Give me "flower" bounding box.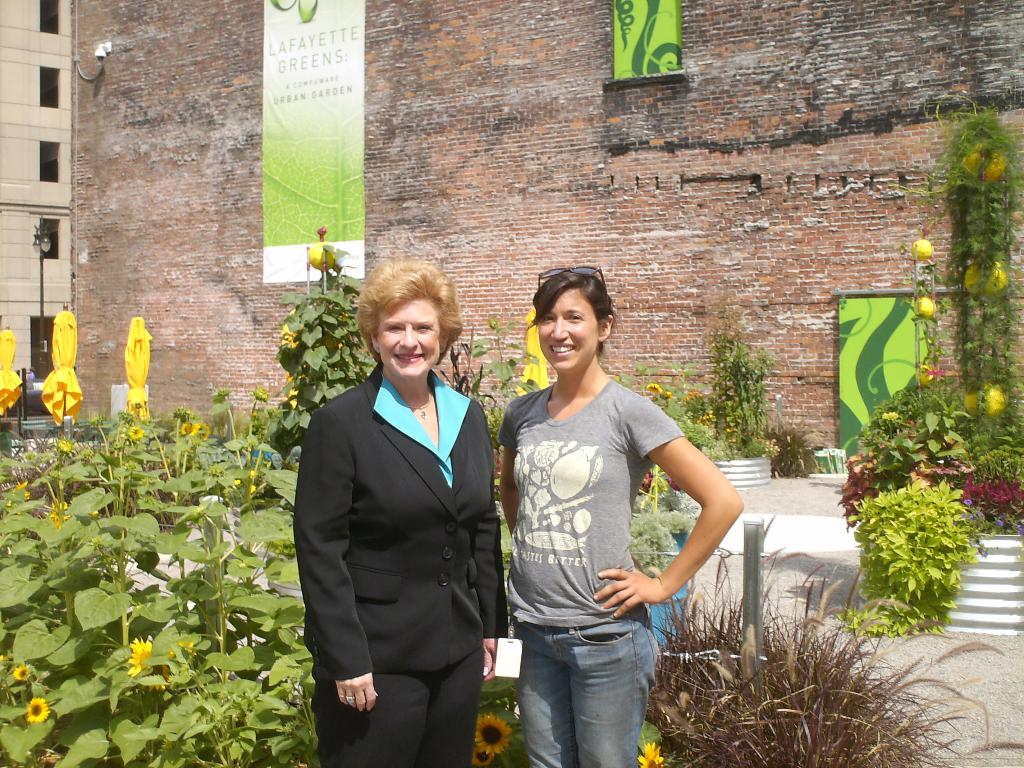
left=127, top=637, right=193, bottom=688.
